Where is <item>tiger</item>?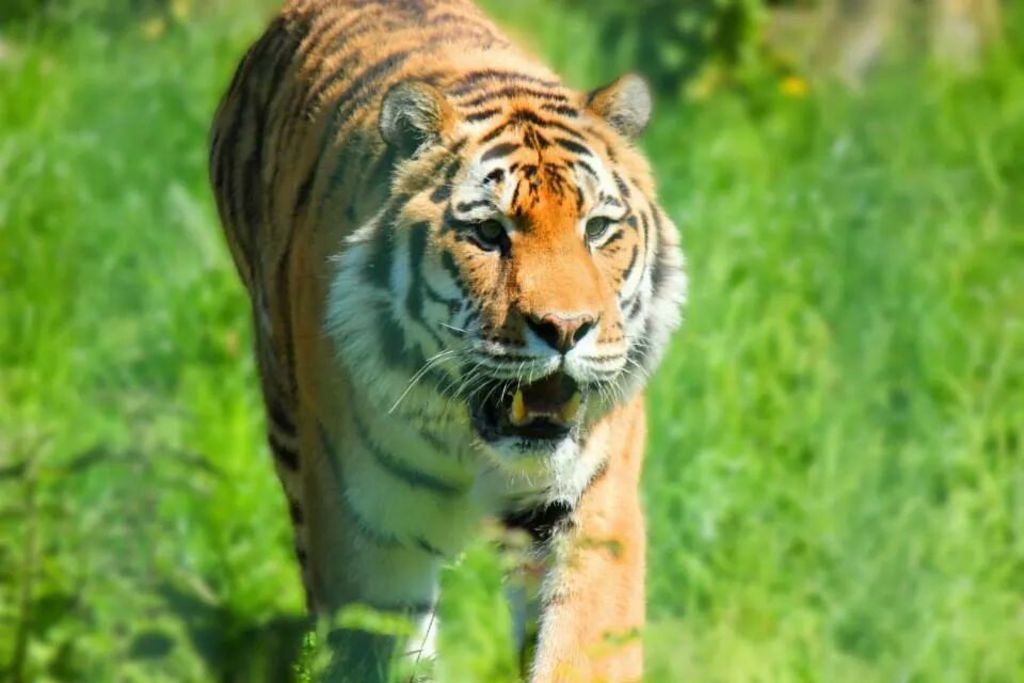
<box>210,0,690,682</box>.
